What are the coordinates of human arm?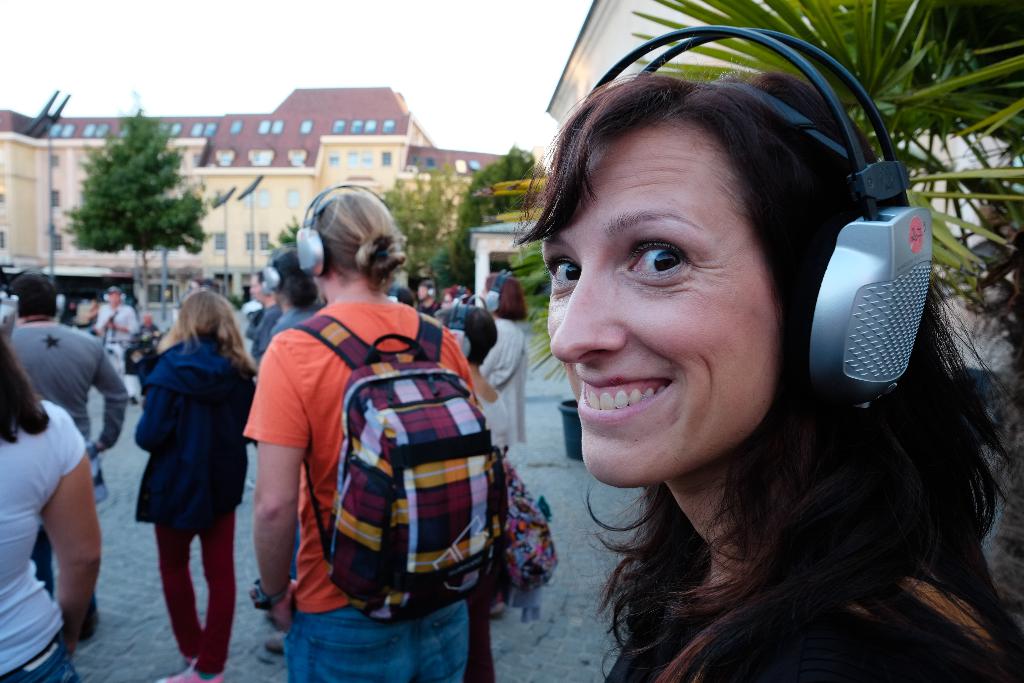
locate(245, 372, 323, 636).
